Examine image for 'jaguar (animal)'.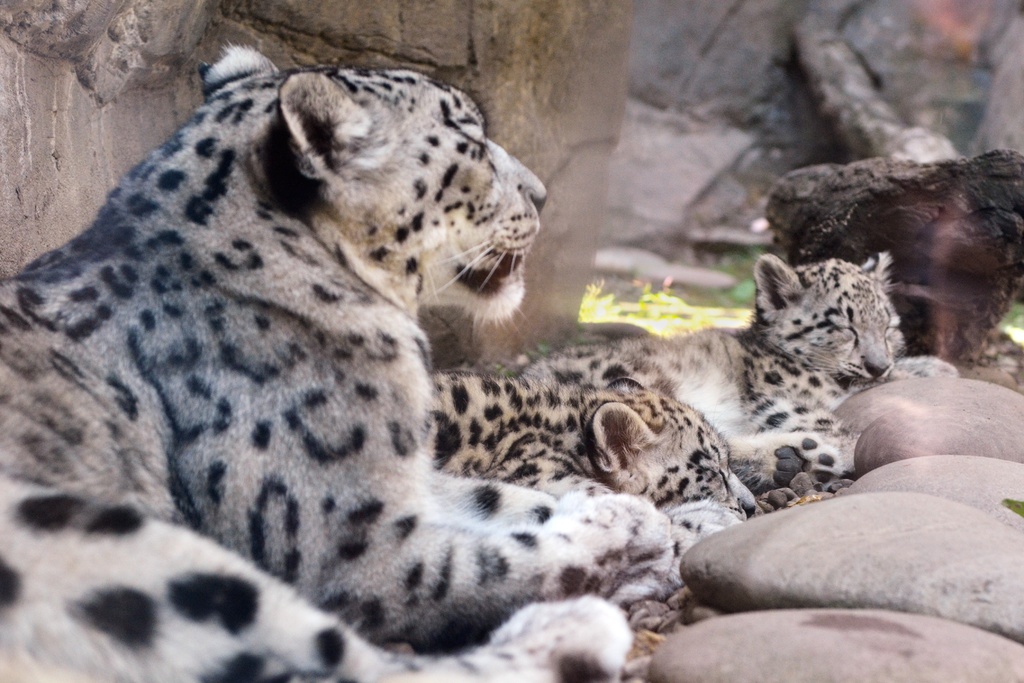
Examination result: locate(425, 367, 755, 518).
